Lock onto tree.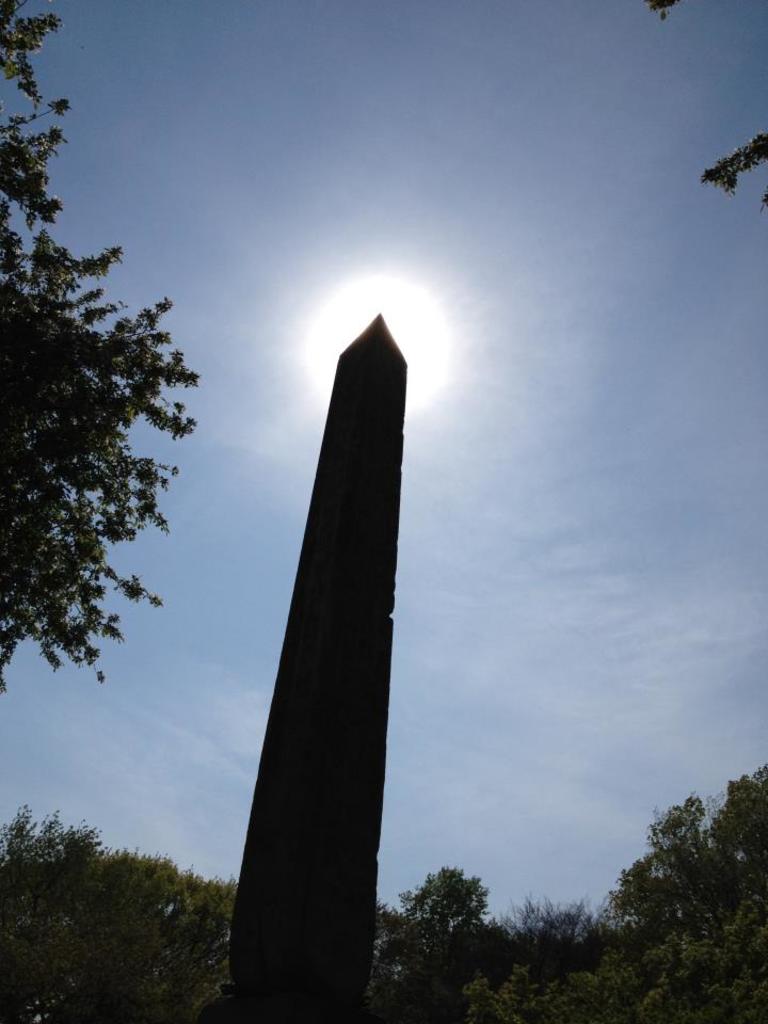
Locked: left=710, top=755, right=767, bottom=895.
